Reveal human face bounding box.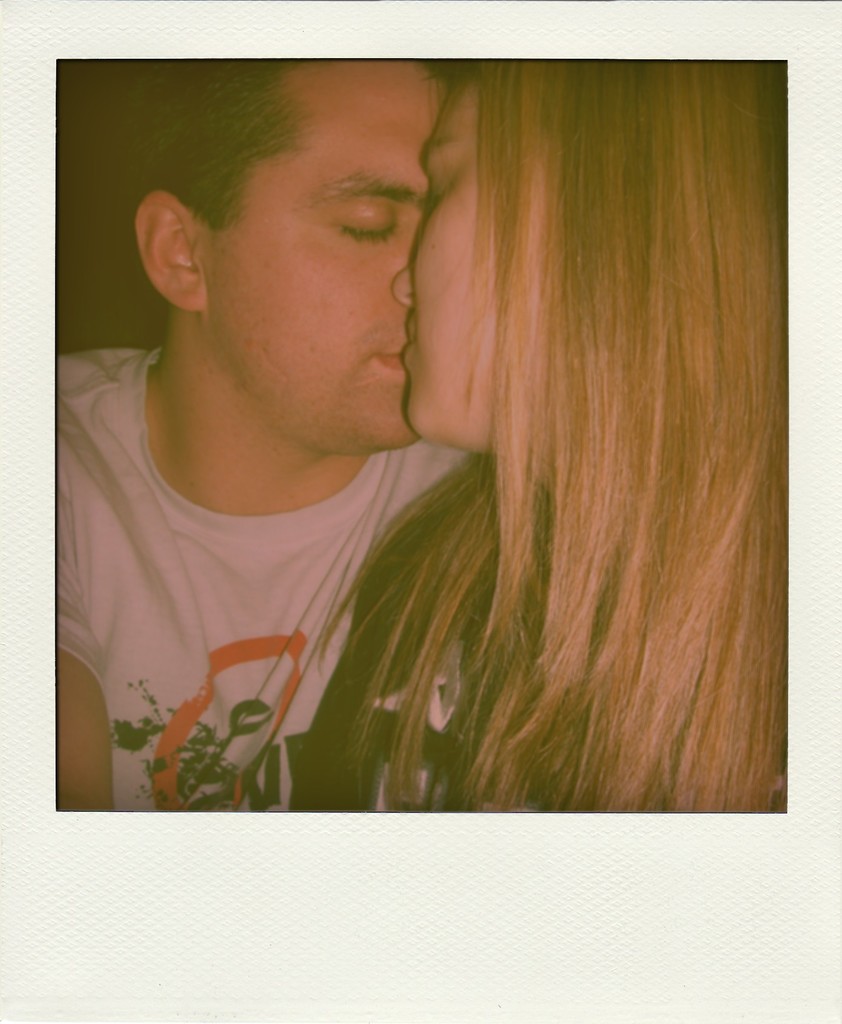
Revealed: x1=198 y1=61 x2=441 y2=454.
